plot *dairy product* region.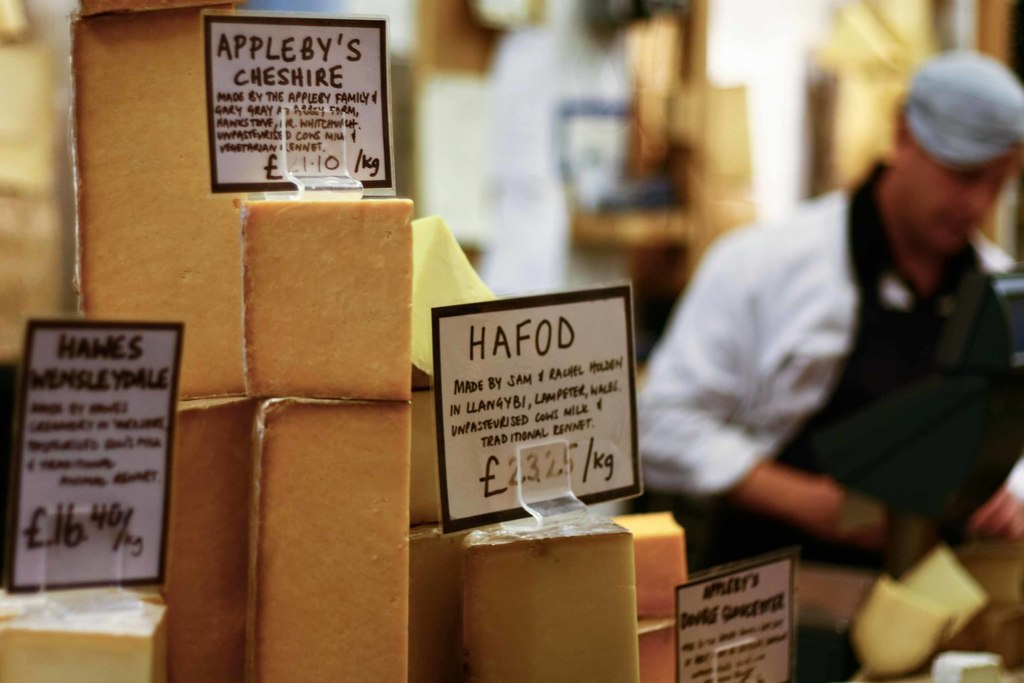
Plotted at Rect(241, 192, 413, 403).
